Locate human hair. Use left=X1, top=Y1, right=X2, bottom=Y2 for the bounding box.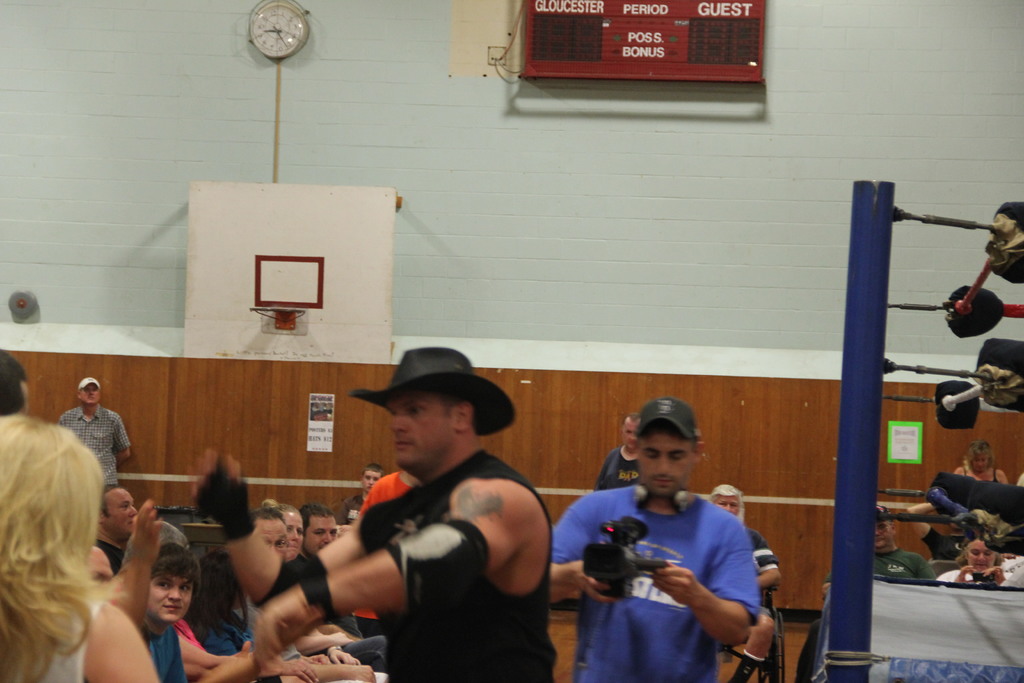
left=417, top=382, right=485, bottom=440.
